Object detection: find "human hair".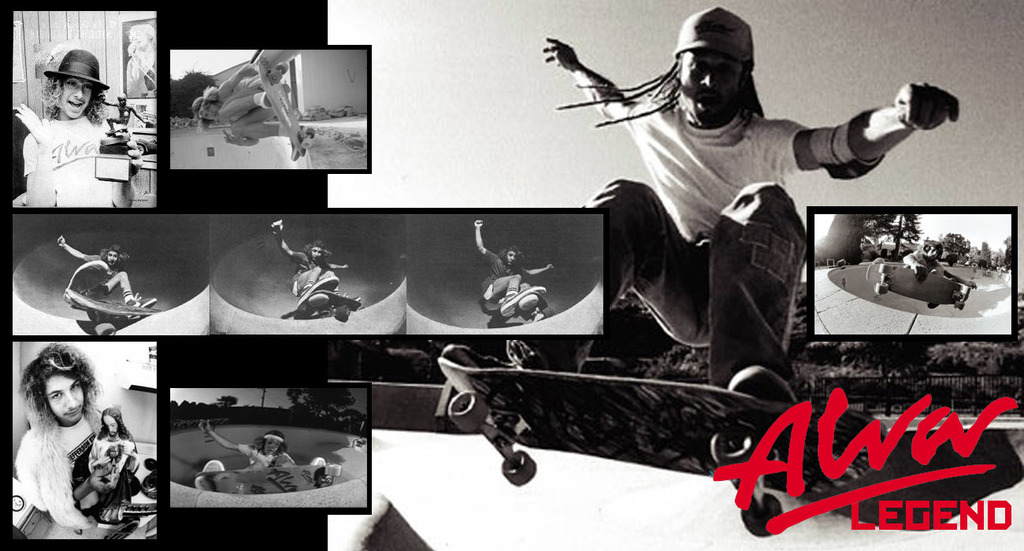
551, 47, 762, 138.
